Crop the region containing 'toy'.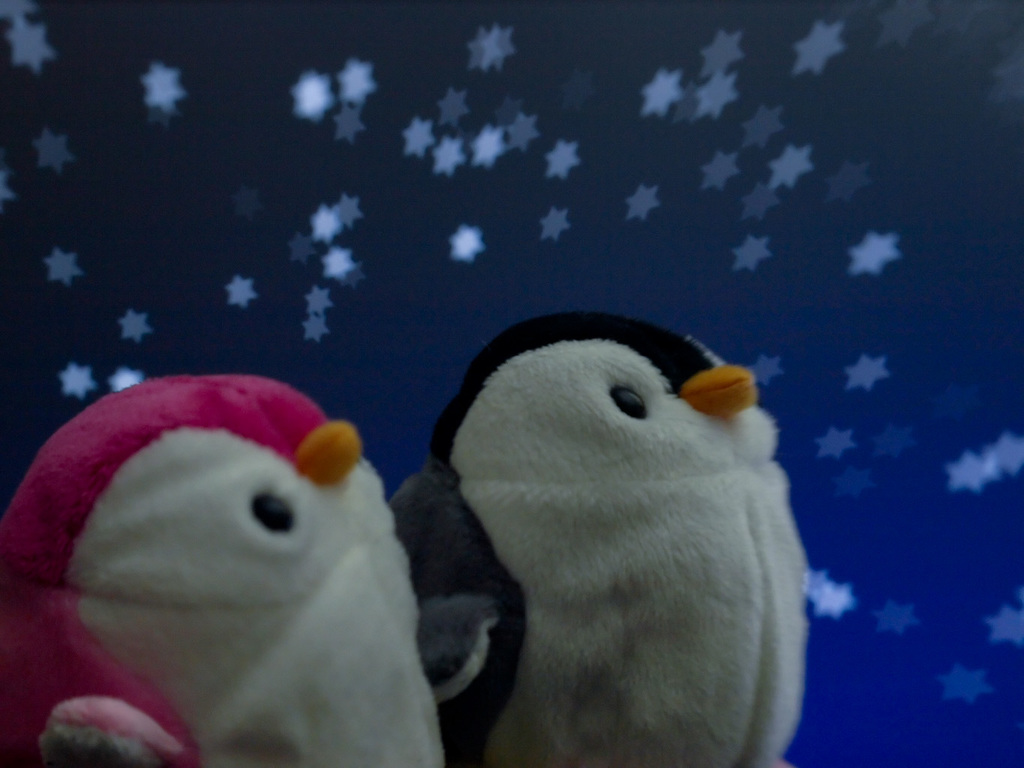
Crop region: (x1=15, y1=371, x2=453, y2=767).
